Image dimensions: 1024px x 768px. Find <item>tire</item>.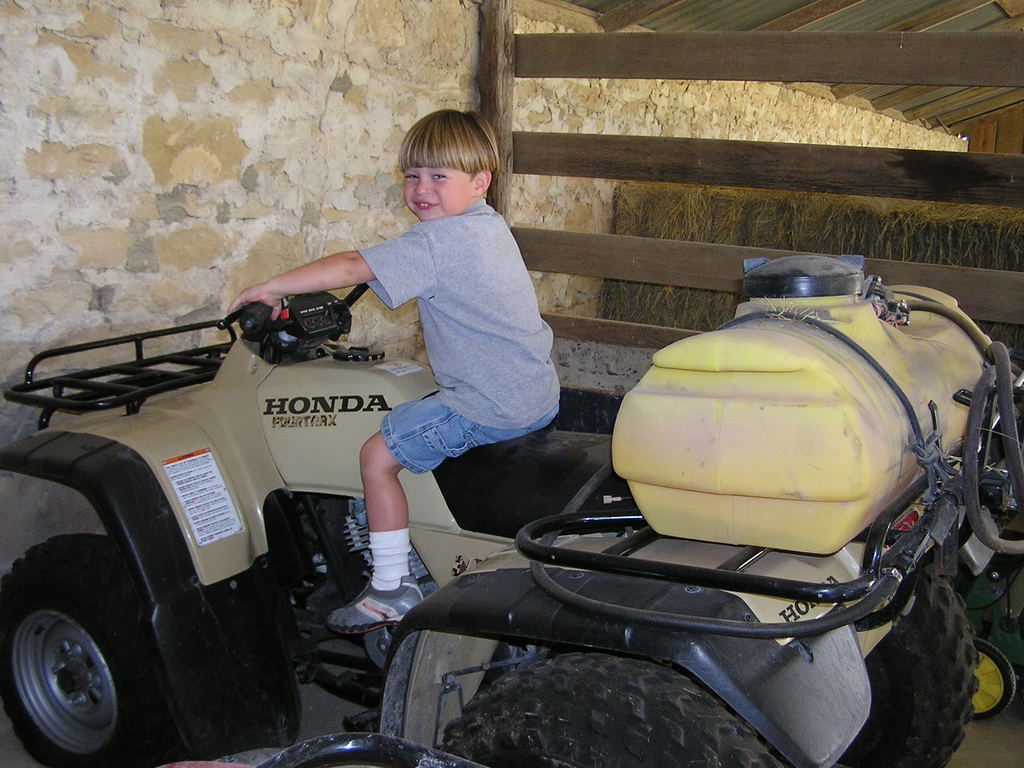
<box>853,554,980,767</box>.
